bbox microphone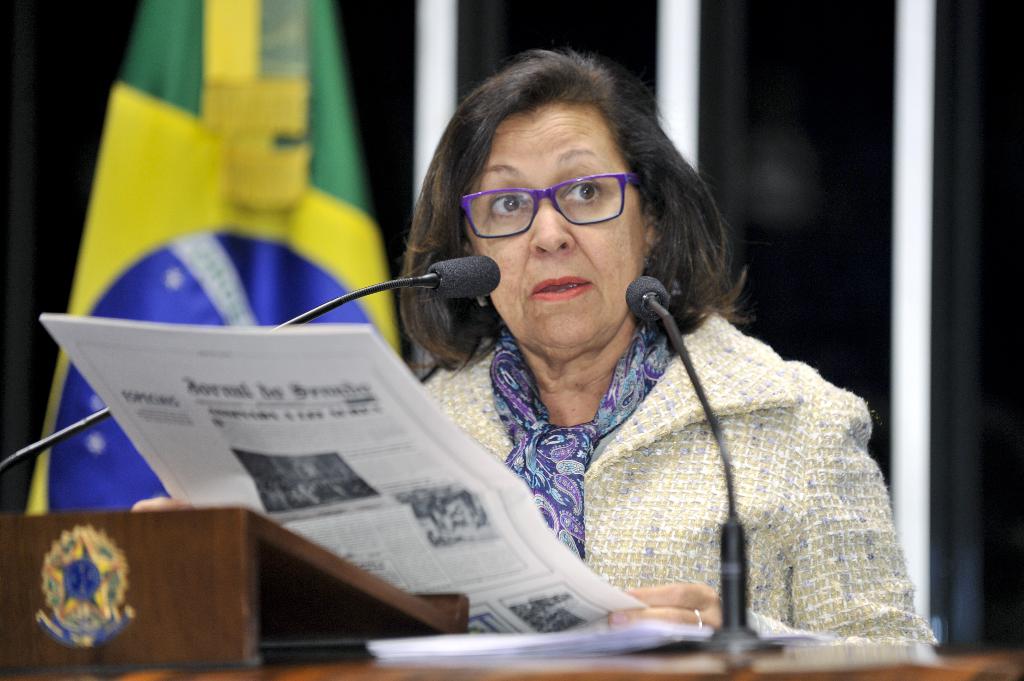
[625,280,785,655]
